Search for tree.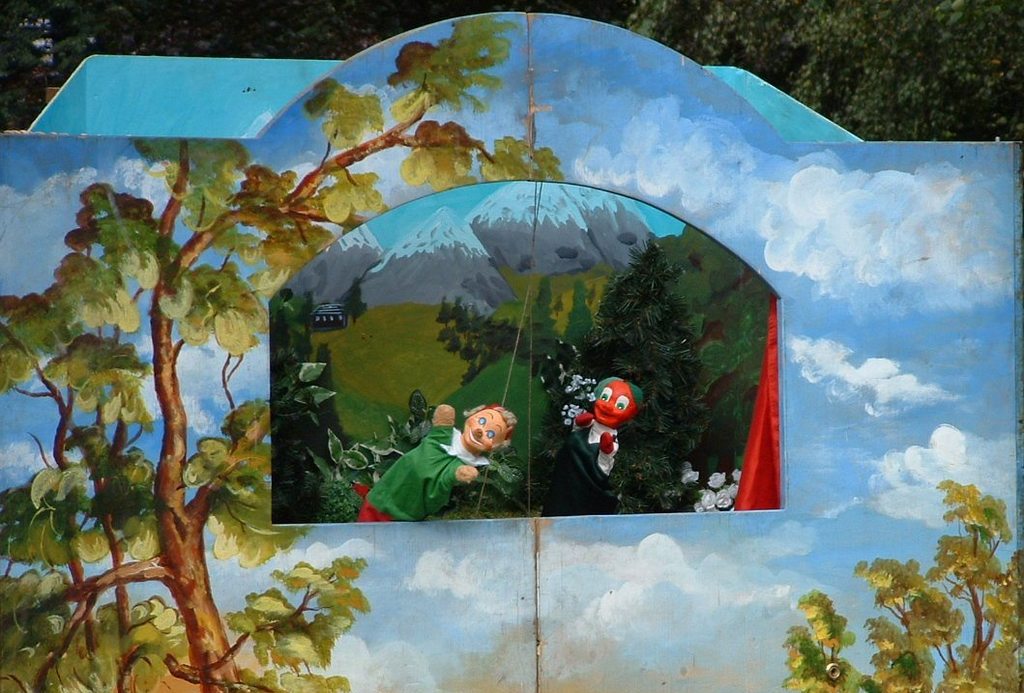
Found at <bbox>440, 289, 522, 383</bbox>.
